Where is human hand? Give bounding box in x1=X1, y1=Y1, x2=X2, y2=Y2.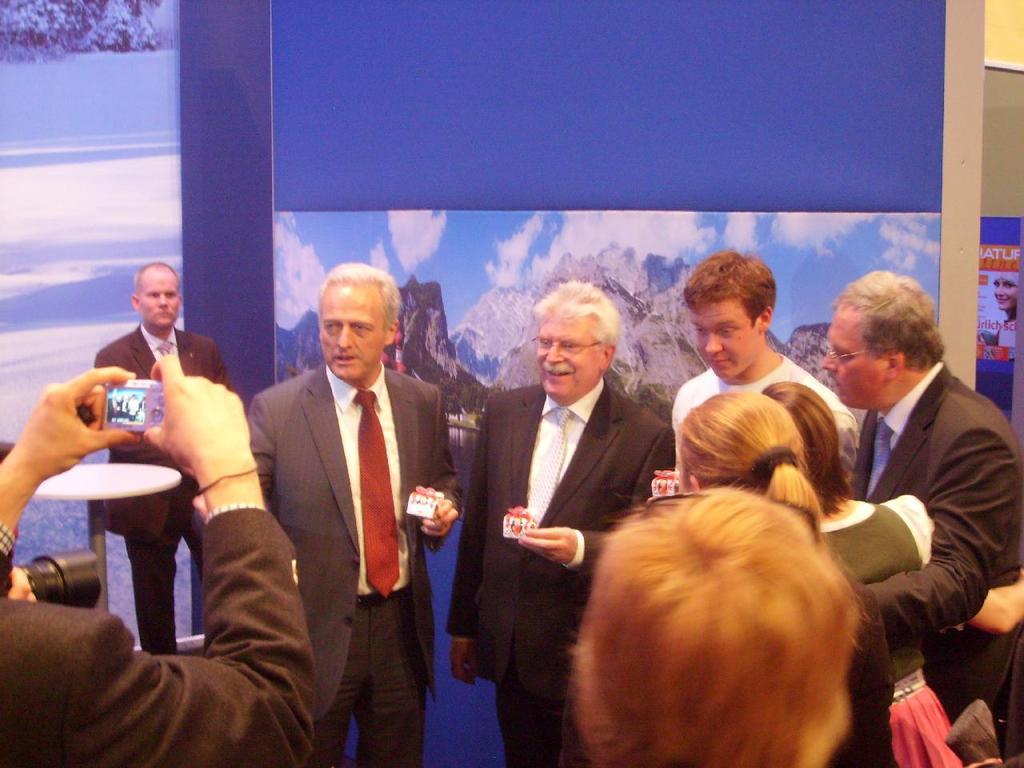
x1=6, y1=564, x2=38, y2=602.
